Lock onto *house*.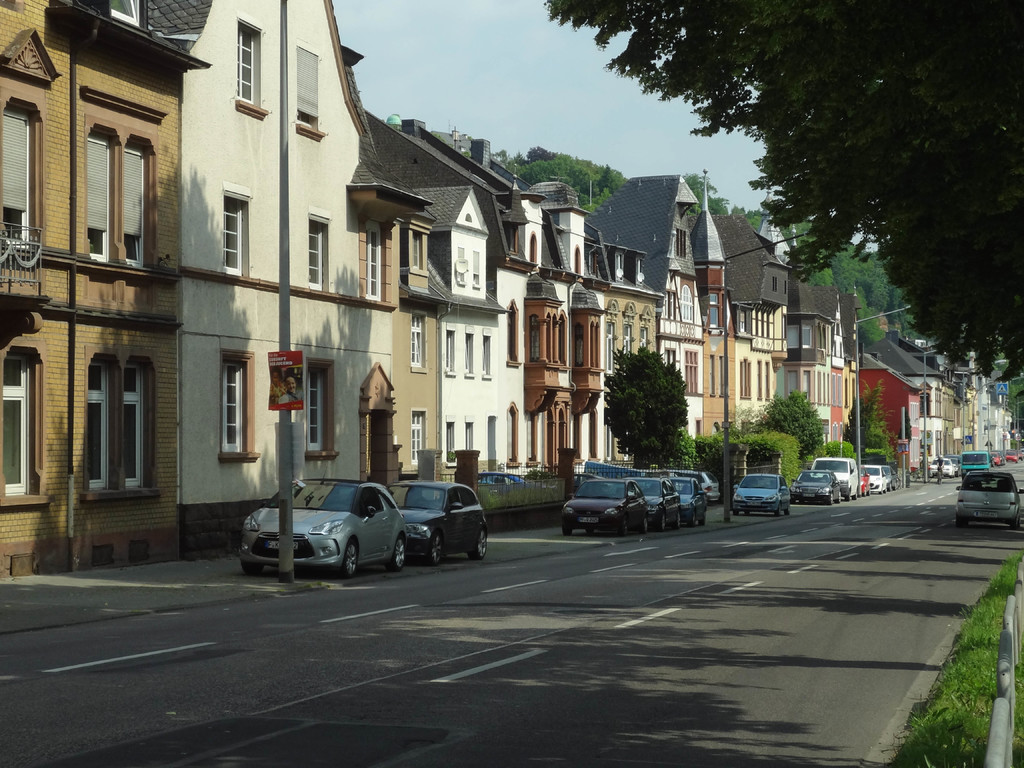
Locked: (x1=180, y1=0, x2=435, y2=557).
